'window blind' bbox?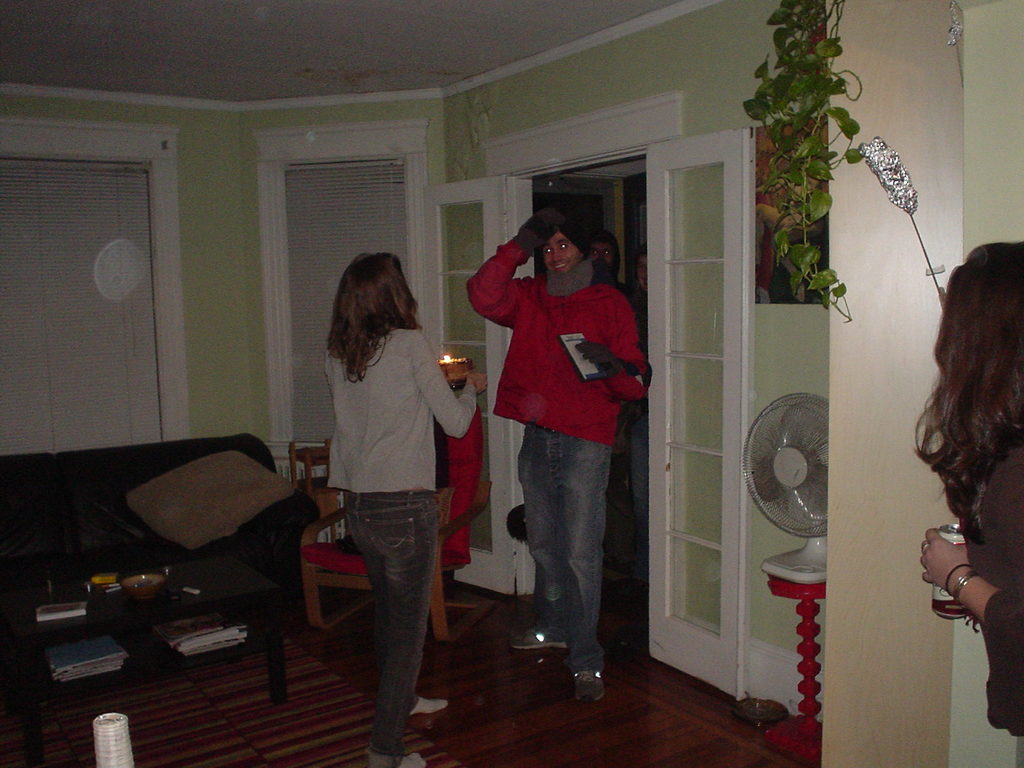
[288, 164, 408, 442]
